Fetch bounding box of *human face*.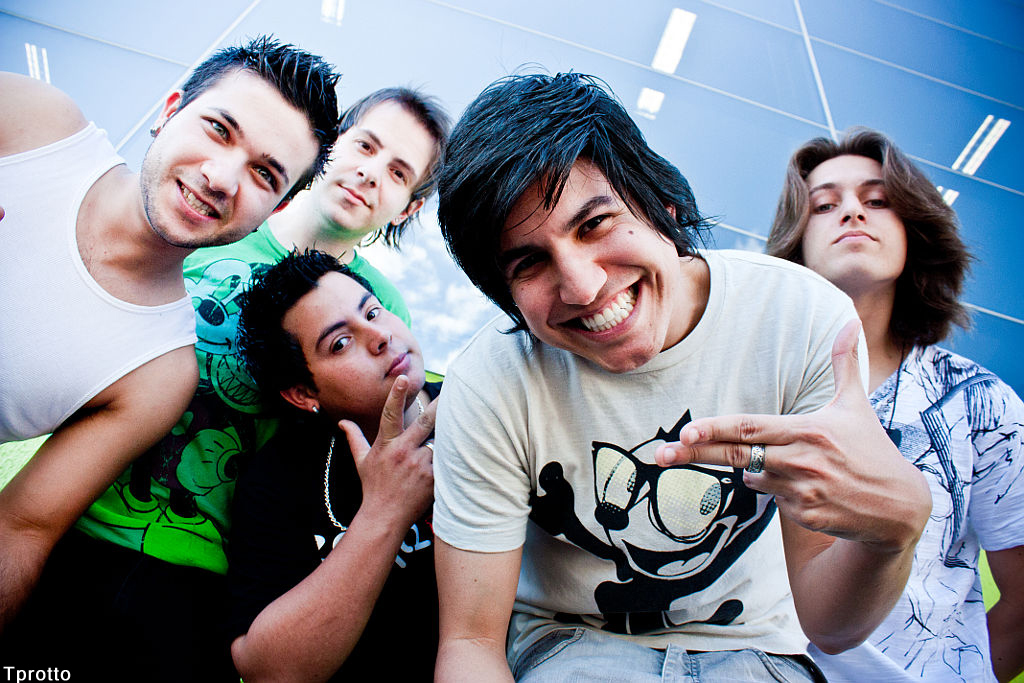
Bbox: 309:98:430:228.
